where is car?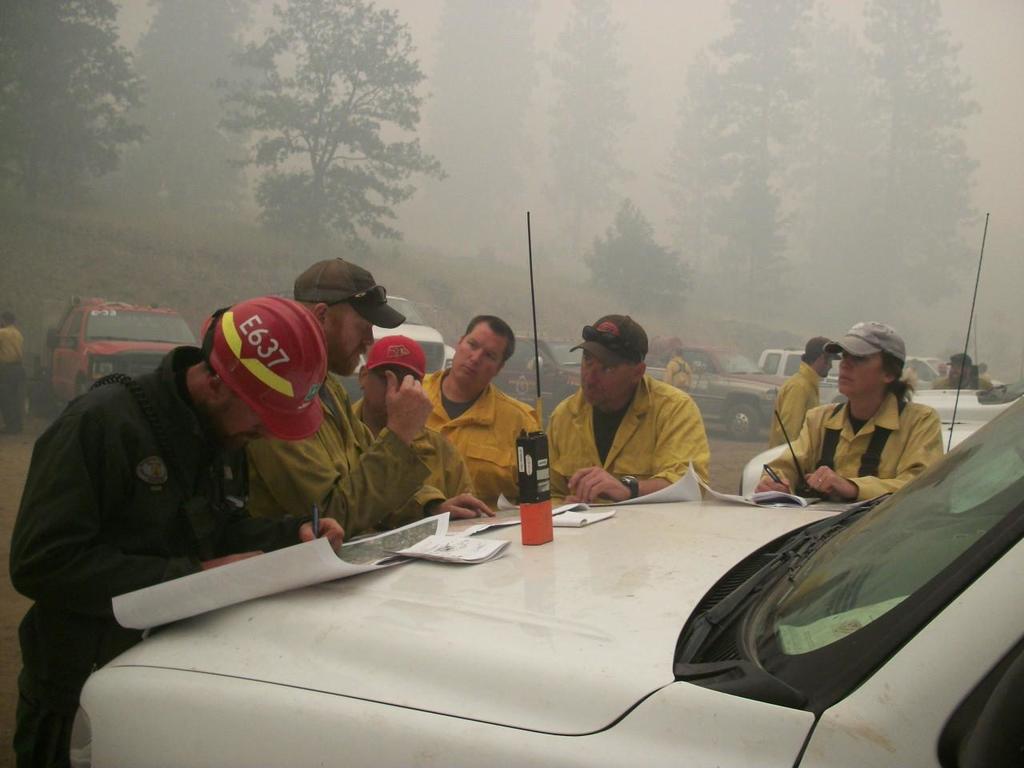
x1=49 y1=298 x2=193 y2=405.
